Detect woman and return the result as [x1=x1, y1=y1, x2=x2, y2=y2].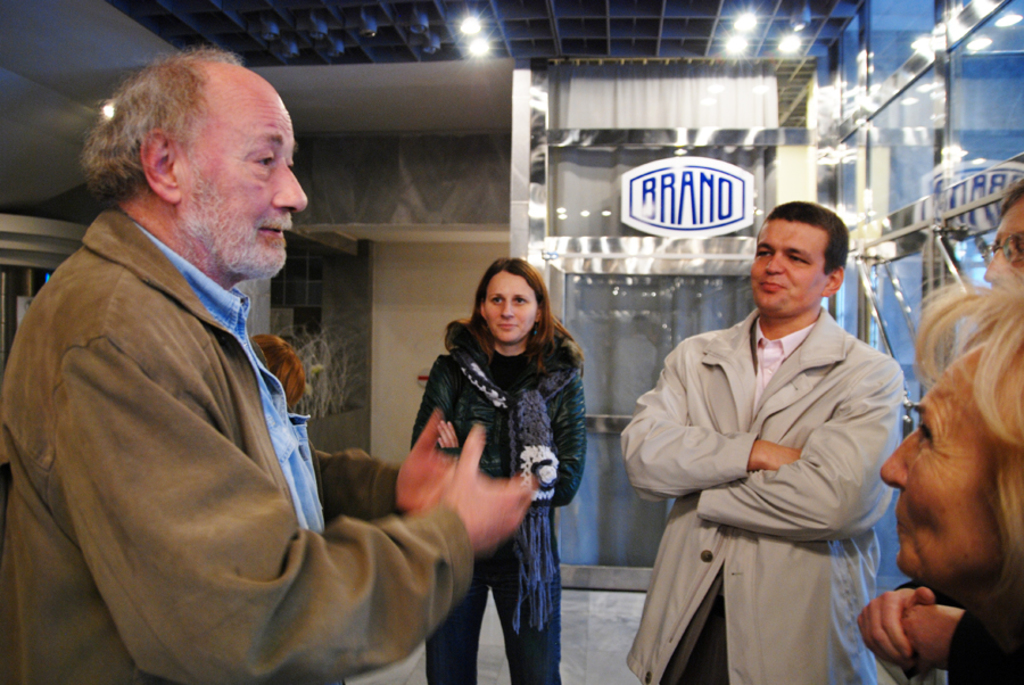
[x1=861, y1=242, x2=1023, y2=684].
